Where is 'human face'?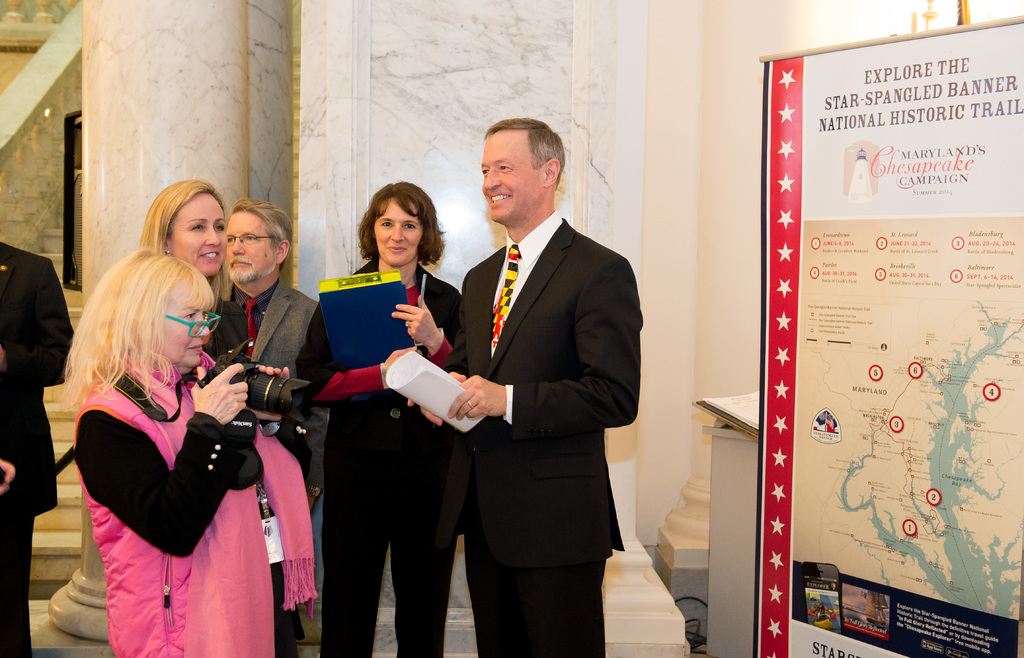
locate(479, 134, 540, 230).
